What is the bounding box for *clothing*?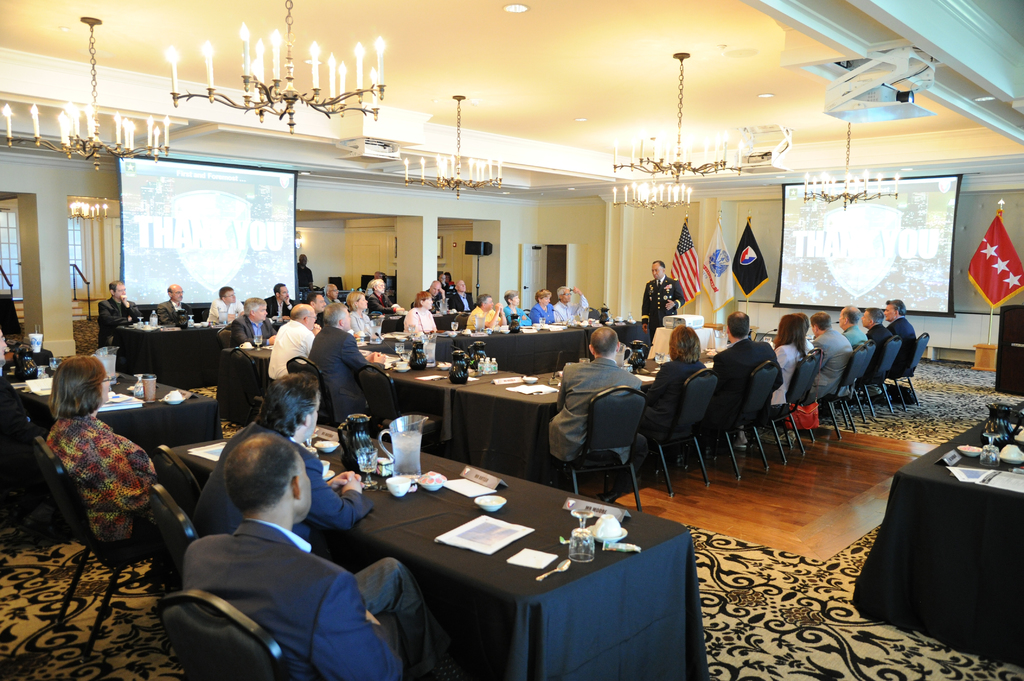
Rect(368, 287, 397, 316).
